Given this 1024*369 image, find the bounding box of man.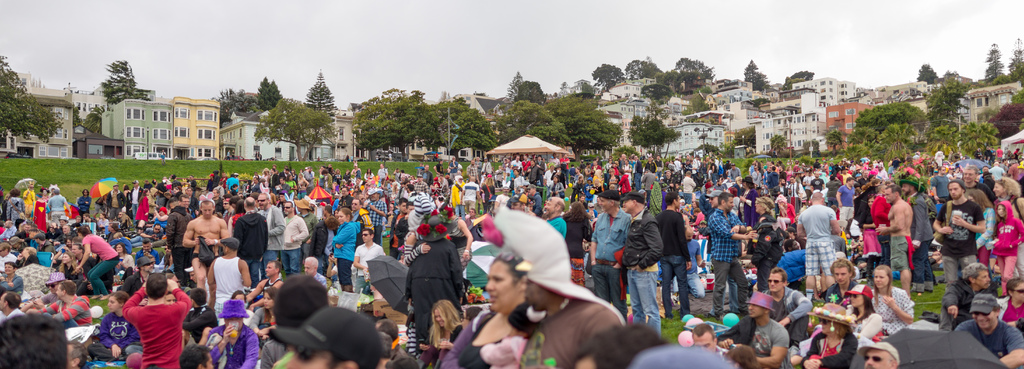
407/185/417/204.
